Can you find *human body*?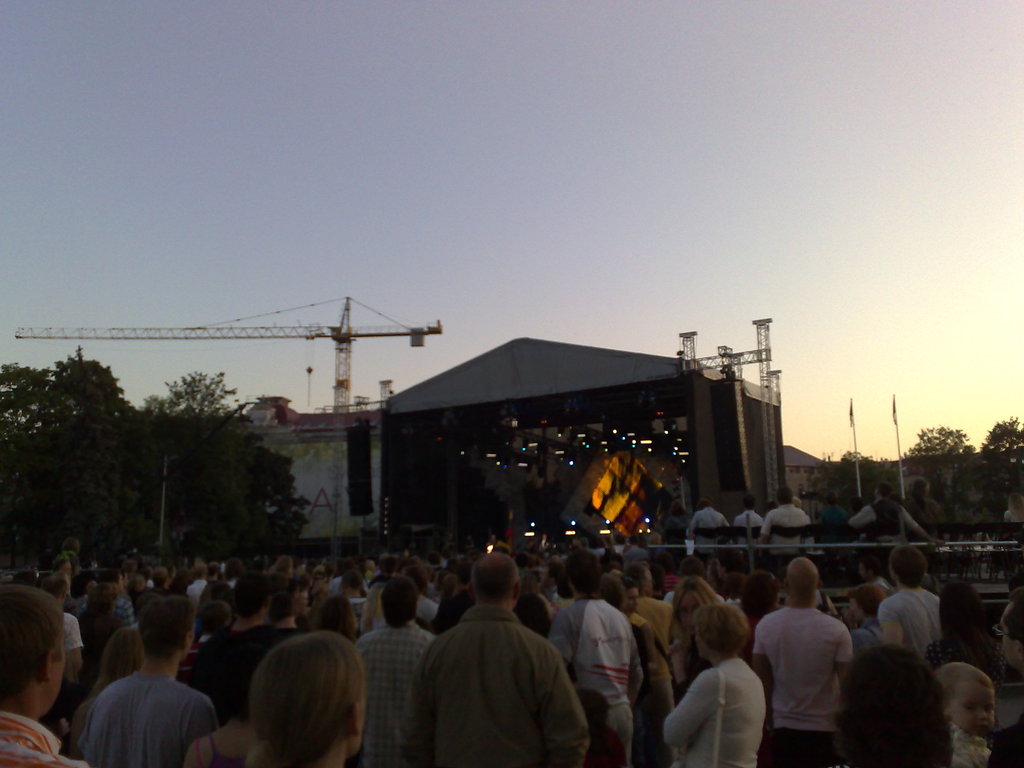
Yes, bounding box: region(80, 676, 212, 767).
